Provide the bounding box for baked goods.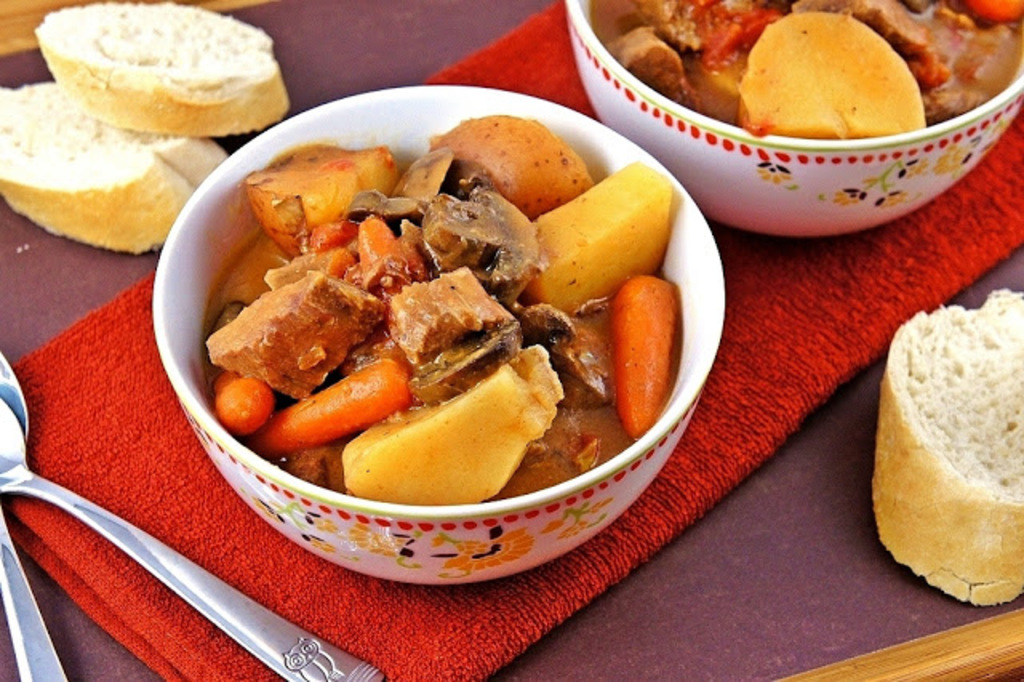
30, 0, 293, 138.
